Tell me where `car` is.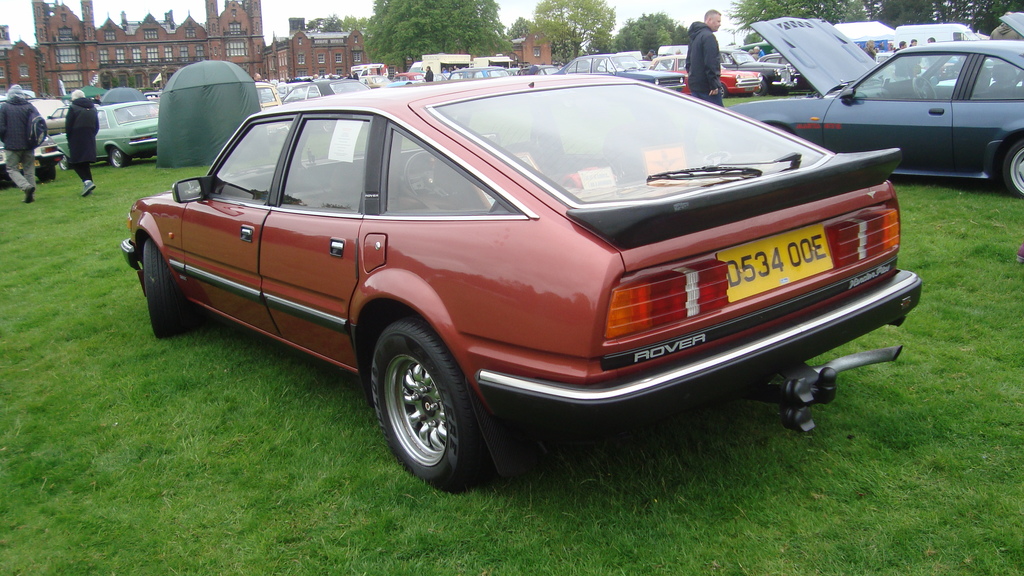
`car` is at 111, 74, 932, 481.
